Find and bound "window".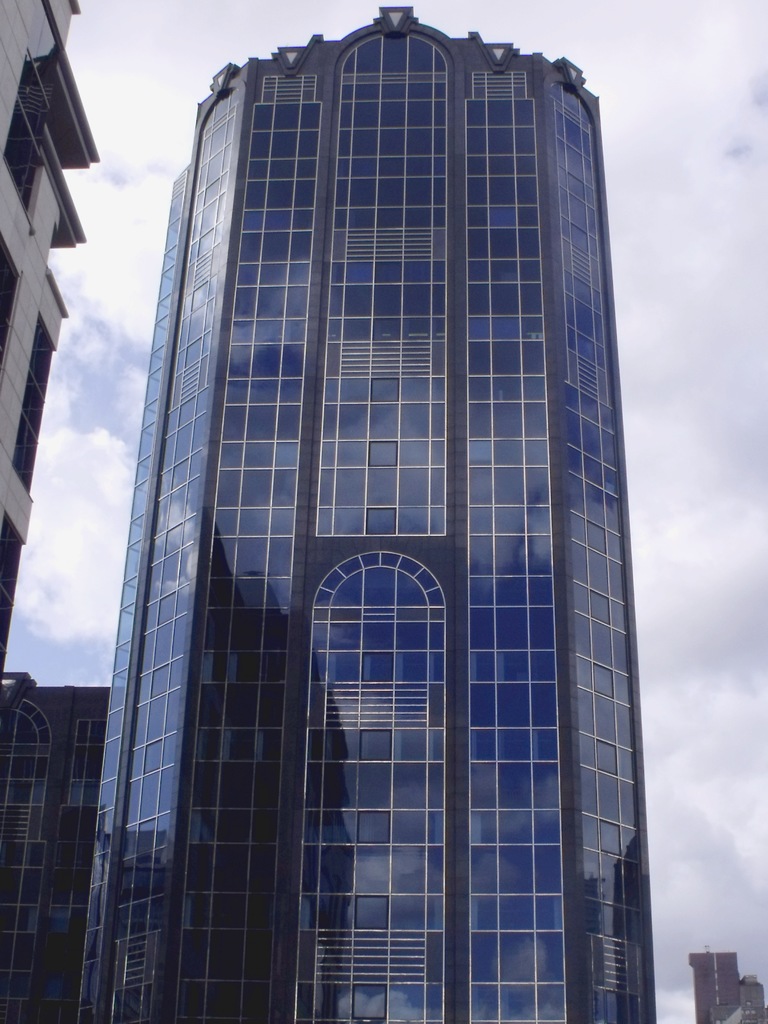
Bound: bbox(0, 509, 26, 672).
